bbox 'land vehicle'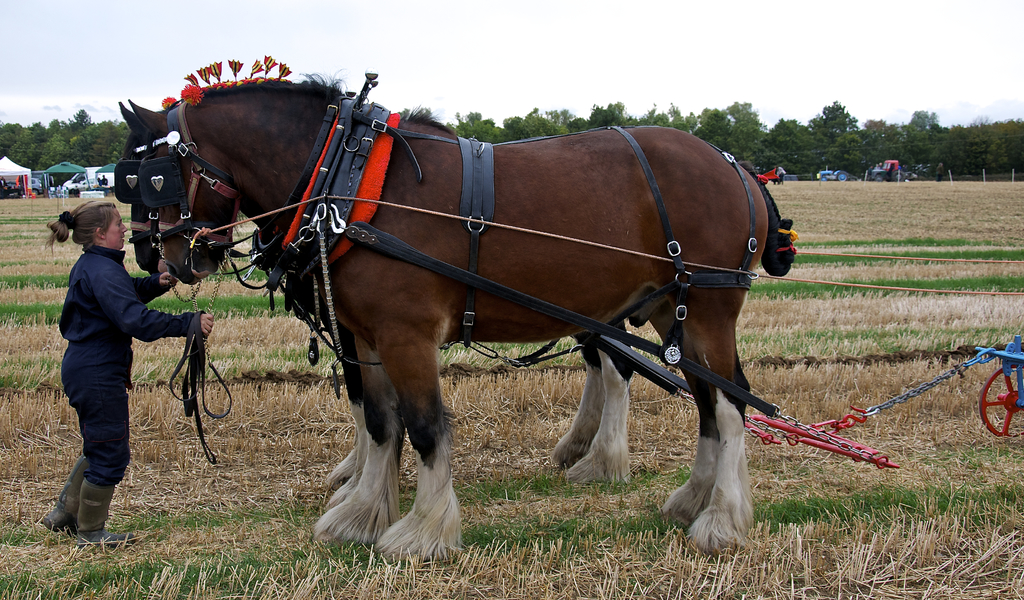
region(870, 157, 916, 184)
